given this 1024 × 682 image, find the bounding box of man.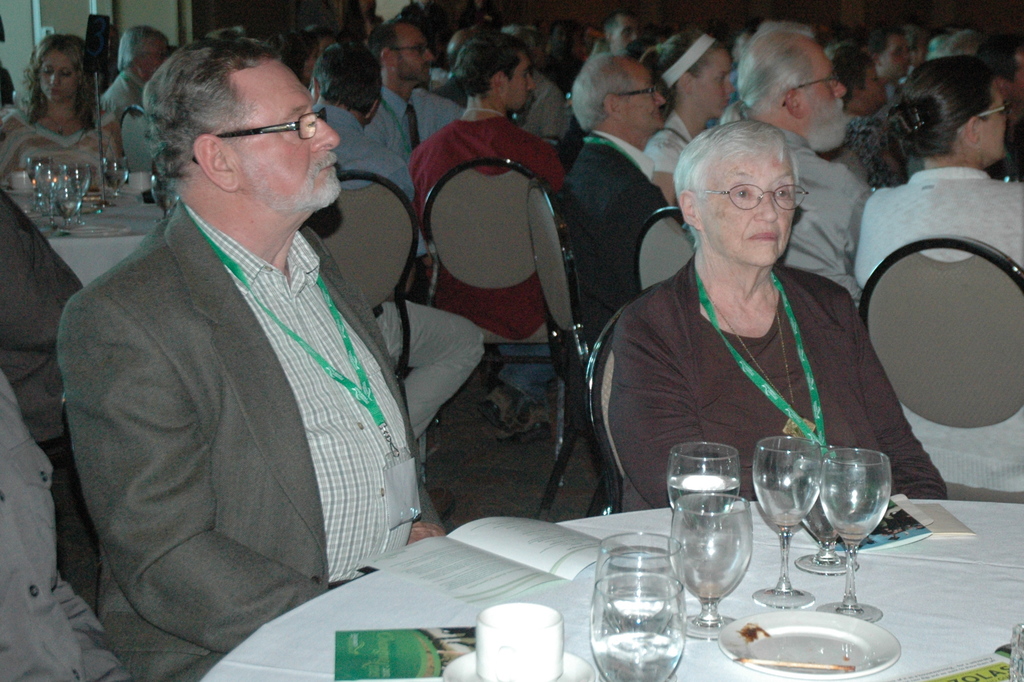
rect(564, 52, 684, 348).
